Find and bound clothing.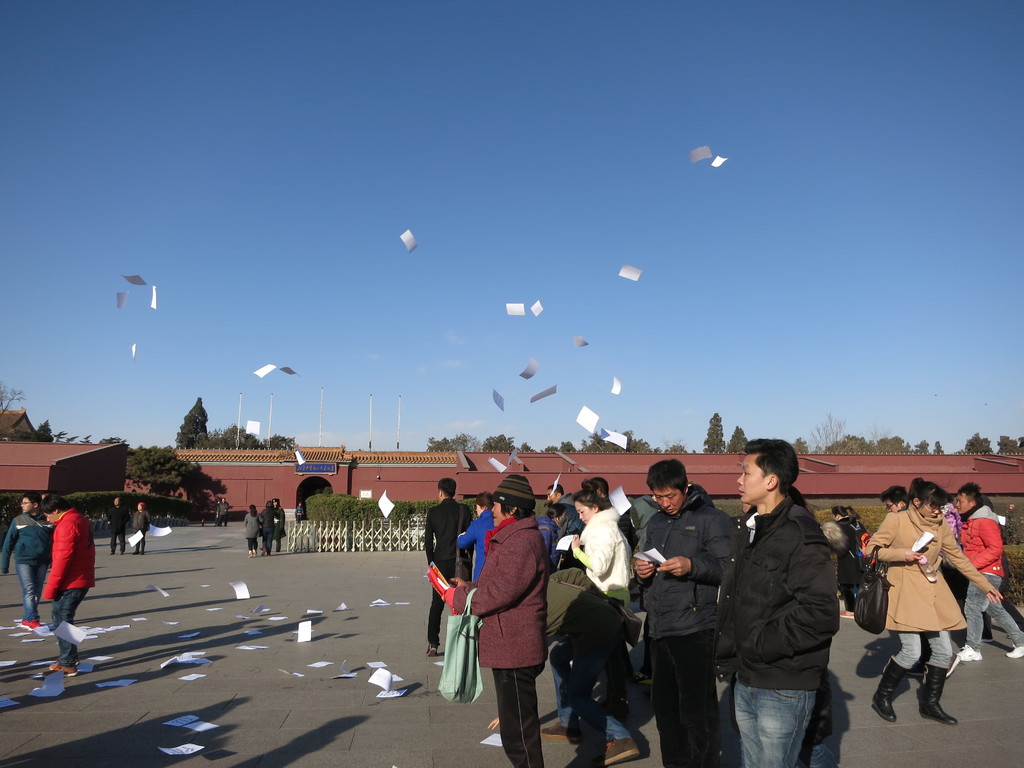
Bound: <box>243,512,266,547</box>.
